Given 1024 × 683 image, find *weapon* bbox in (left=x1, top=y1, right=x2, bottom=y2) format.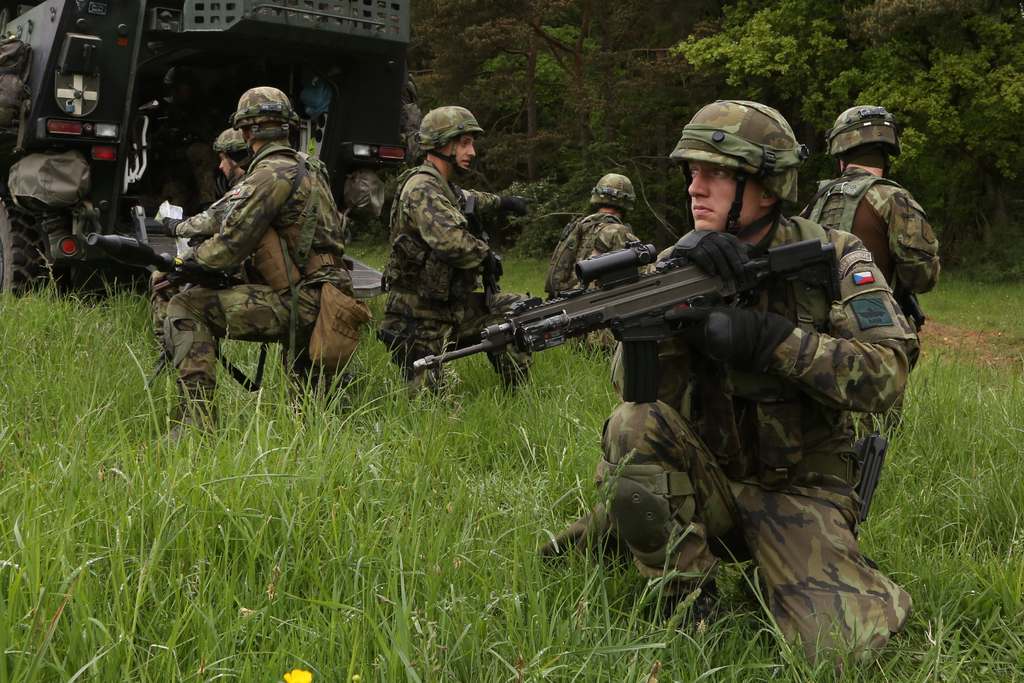
(left=431, top=217, right=856, bottom=549).
